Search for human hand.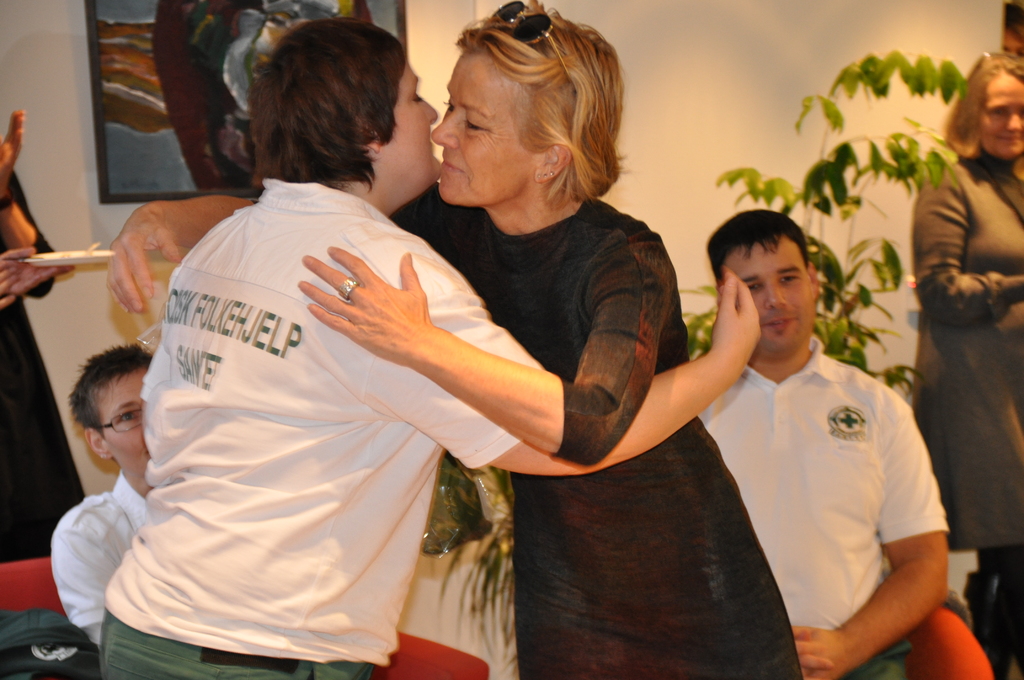
Found at 298,255,460,387.
